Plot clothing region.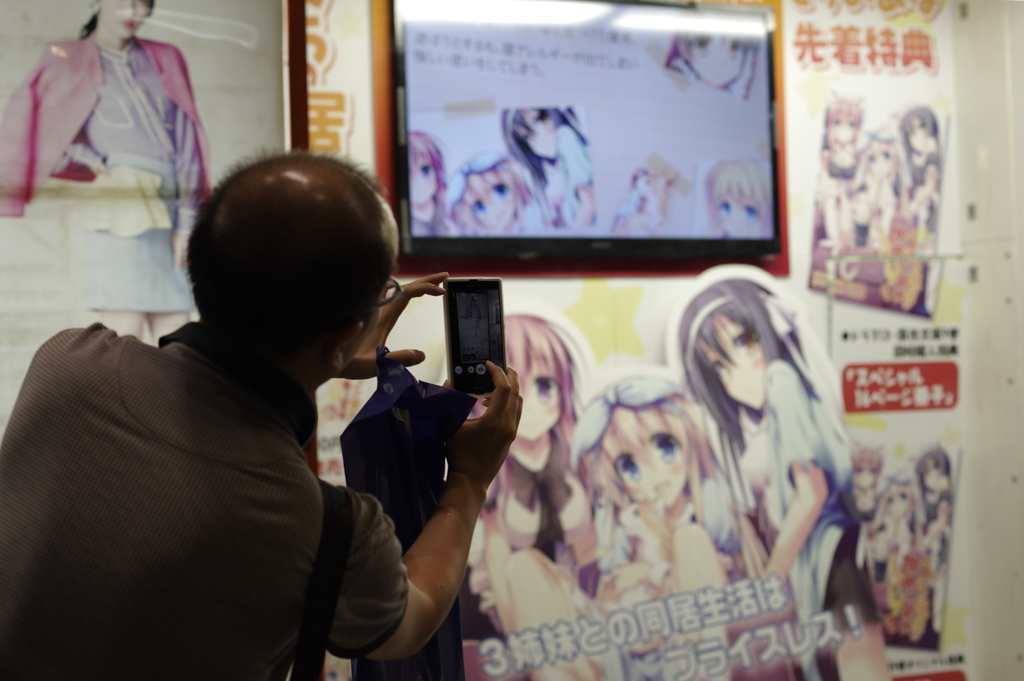
Plotted at region(721, 366, 869, 680).
